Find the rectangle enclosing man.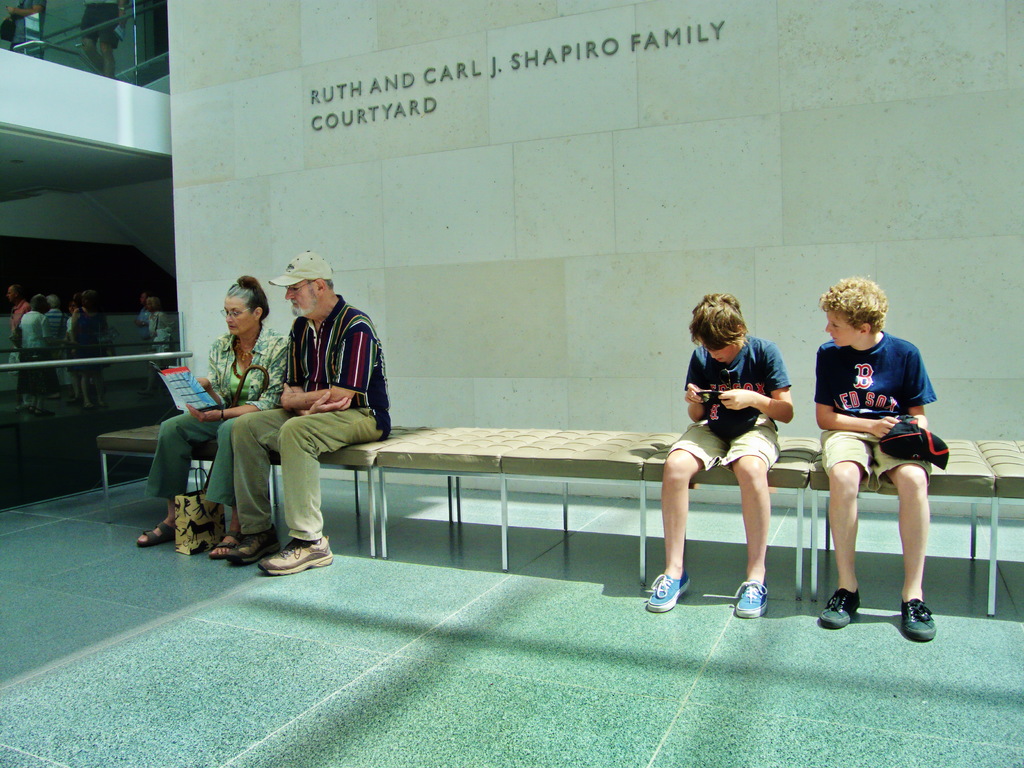
{"left": 211, "top": 262, "right": 387, "bottom": 577}.
